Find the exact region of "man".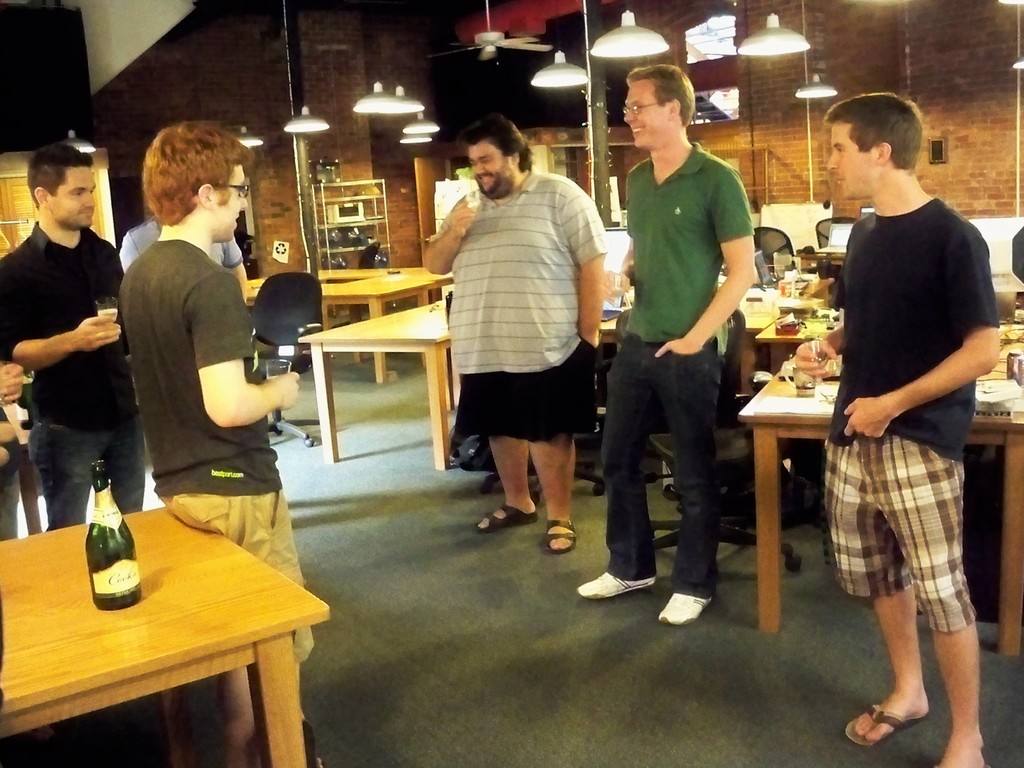
Exact region: pyautogui.locateOnScreen(0, 141, 143, 508).
